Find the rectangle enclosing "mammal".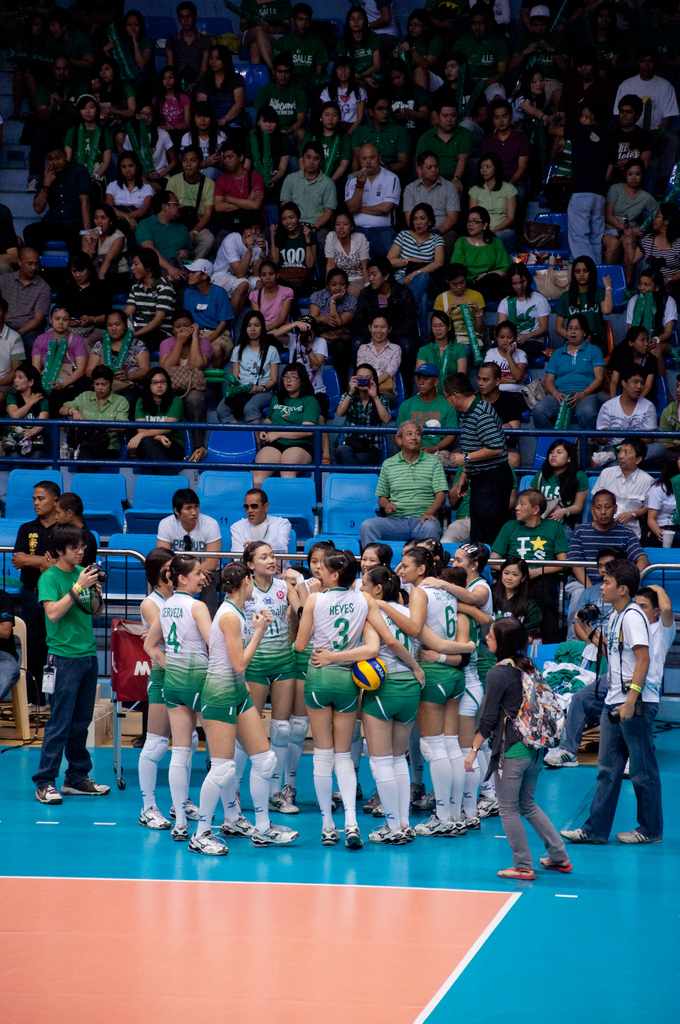
l=539, t=581, r=677, b=780.
